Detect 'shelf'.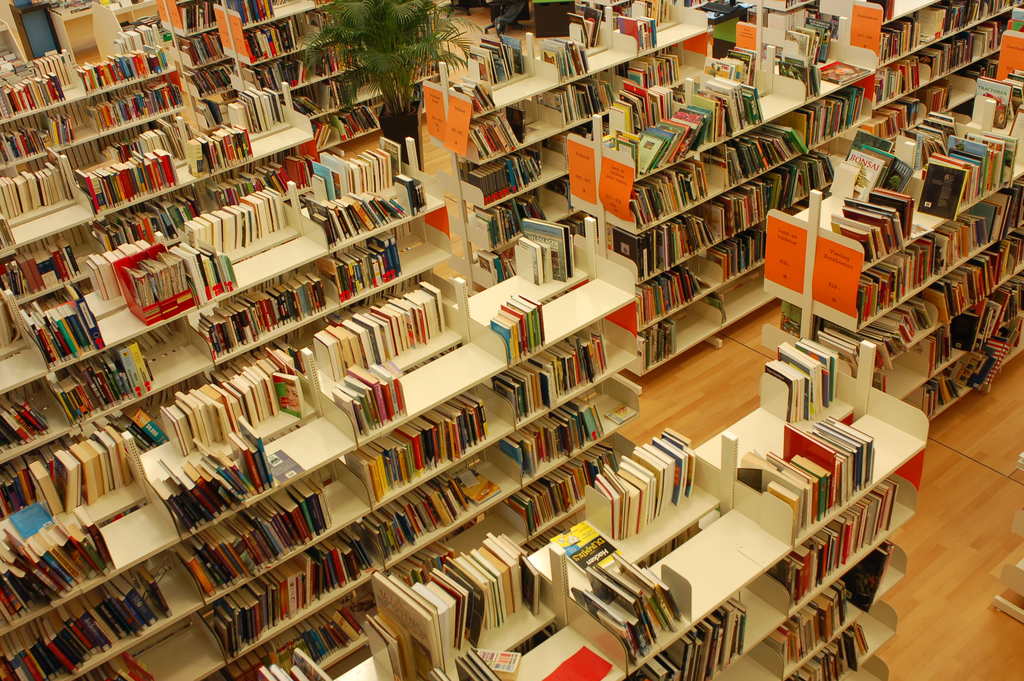
Detected at 404/0/712/291.
